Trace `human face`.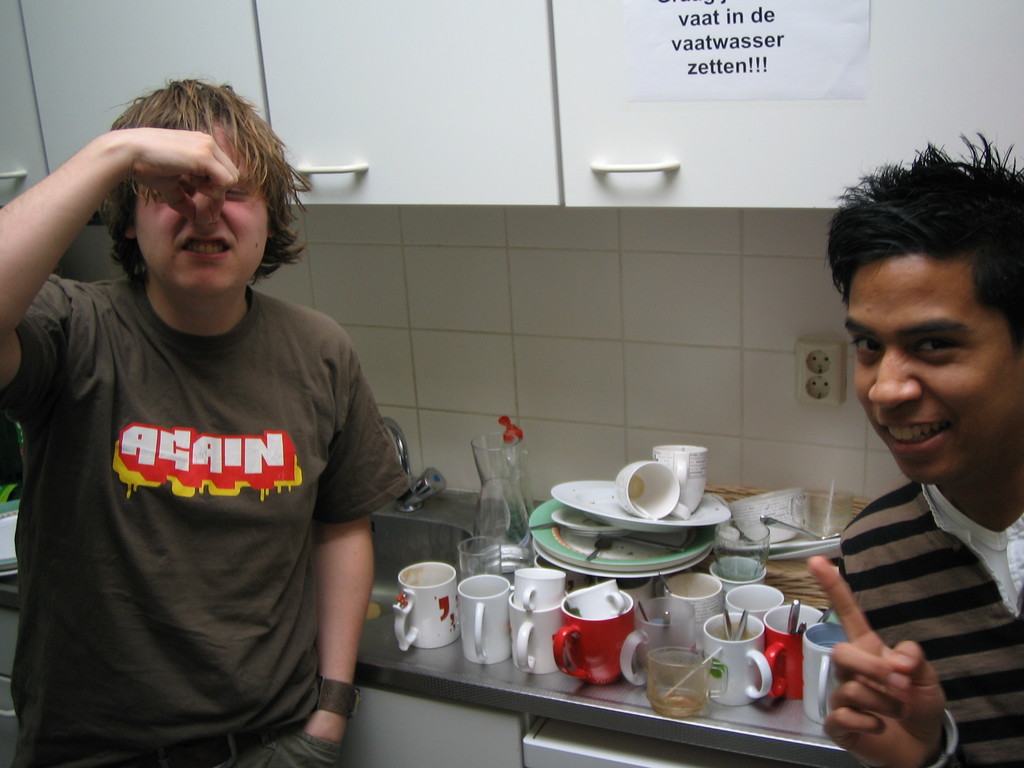
Traced to (left=138, top=122, right=269, bottom=294).
